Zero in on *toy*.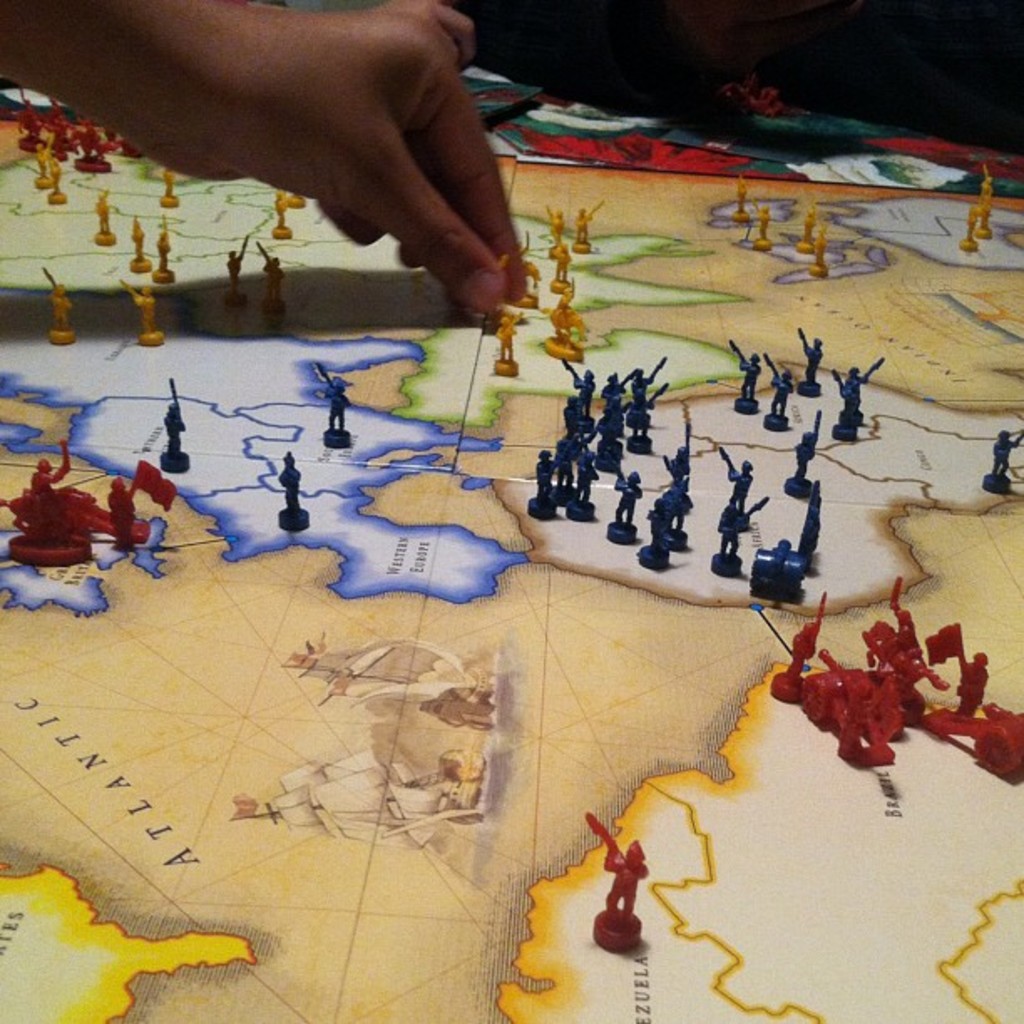
Zeroed in: detection(801, 482, 823, 562).
